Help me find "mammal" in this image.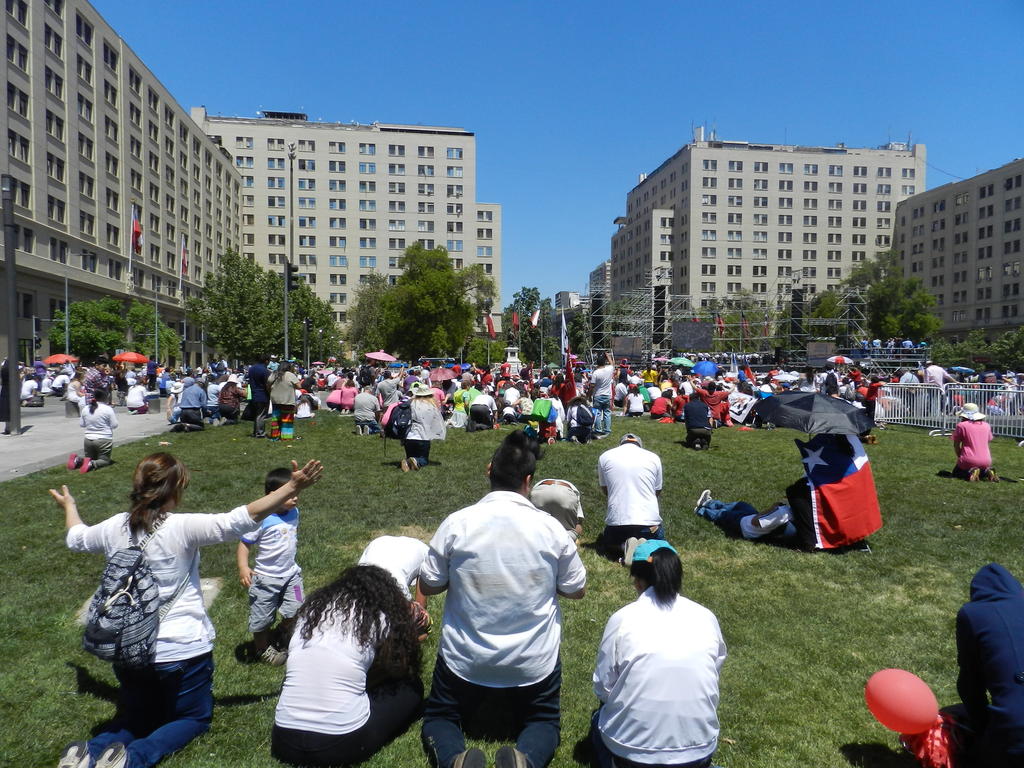
Found it: 945:400:1002:485.
